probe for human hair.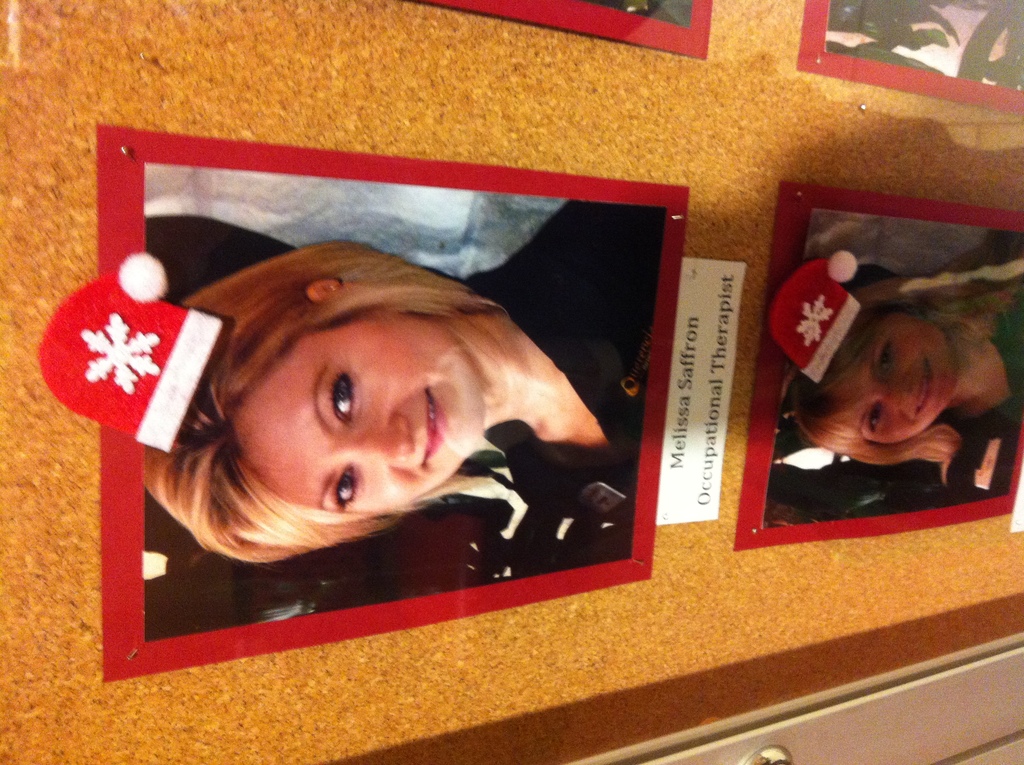
Probe result: <box>797,280,1014,485</box>.
